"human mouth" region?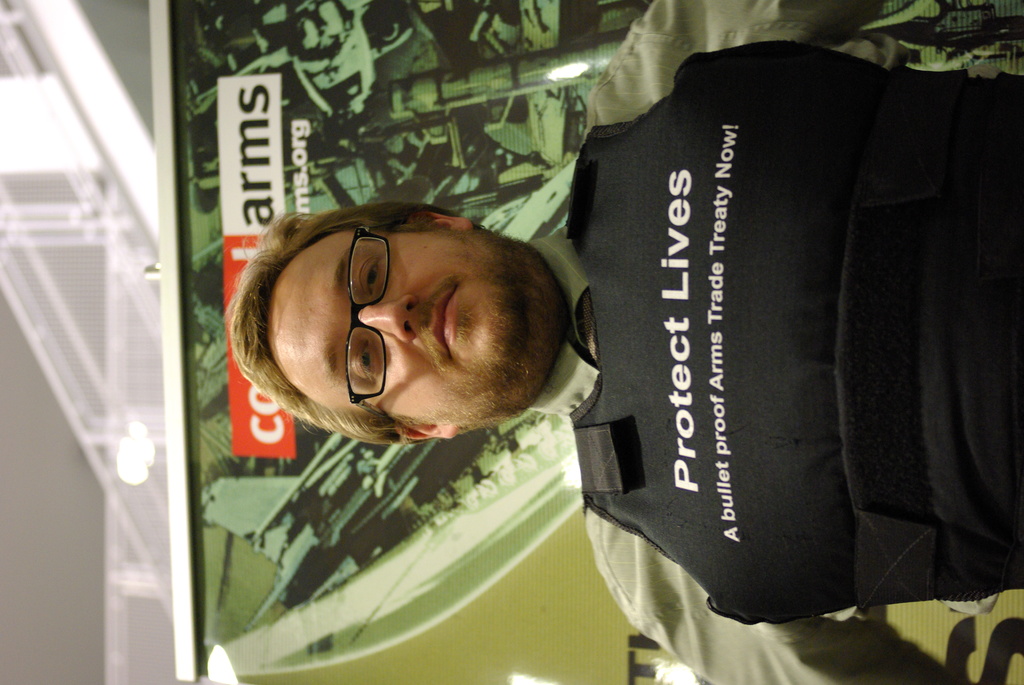
detection(425, 281, 461, 365)
